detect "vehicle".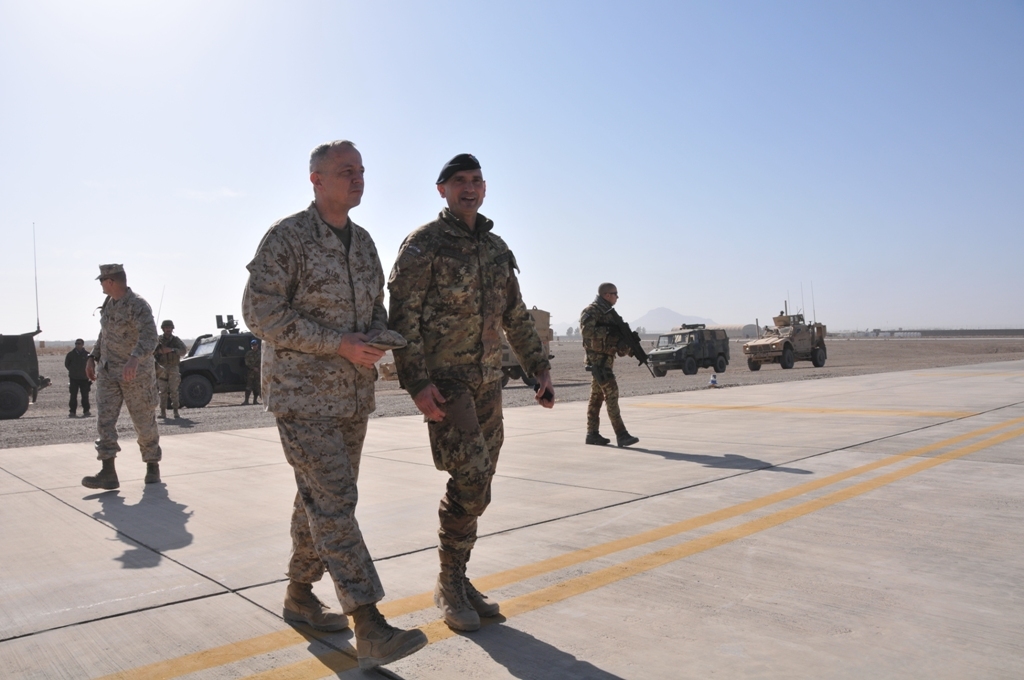
Detected at <region>0, 329, 54, 426</region>.
